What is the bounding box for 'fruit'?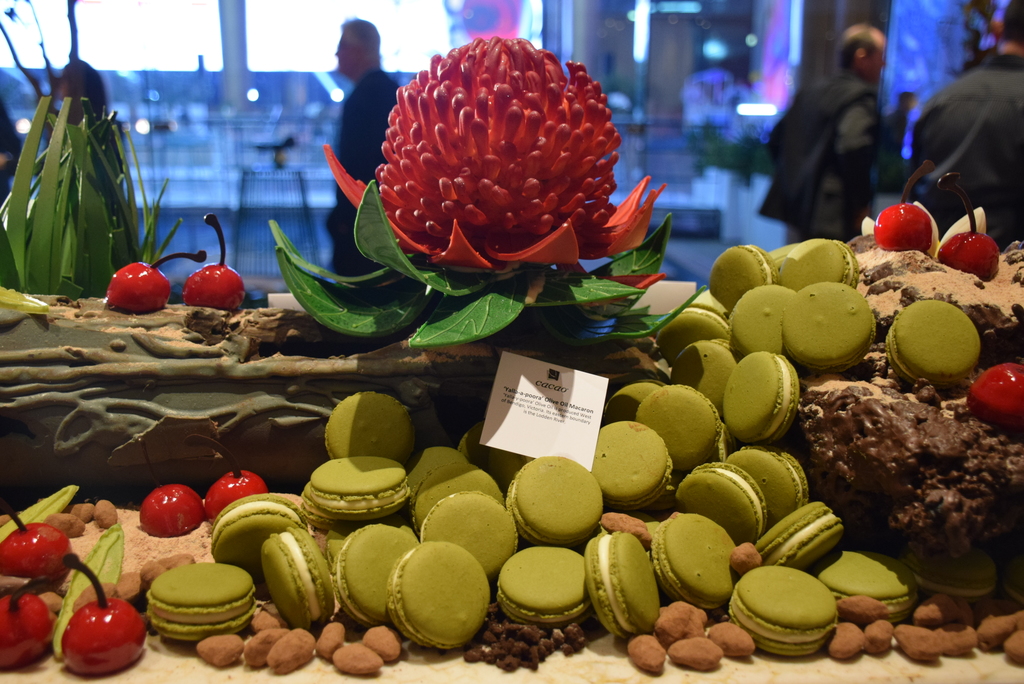
{"left": 934, "top": 177, "right": 1000, "bottom": 278}.
